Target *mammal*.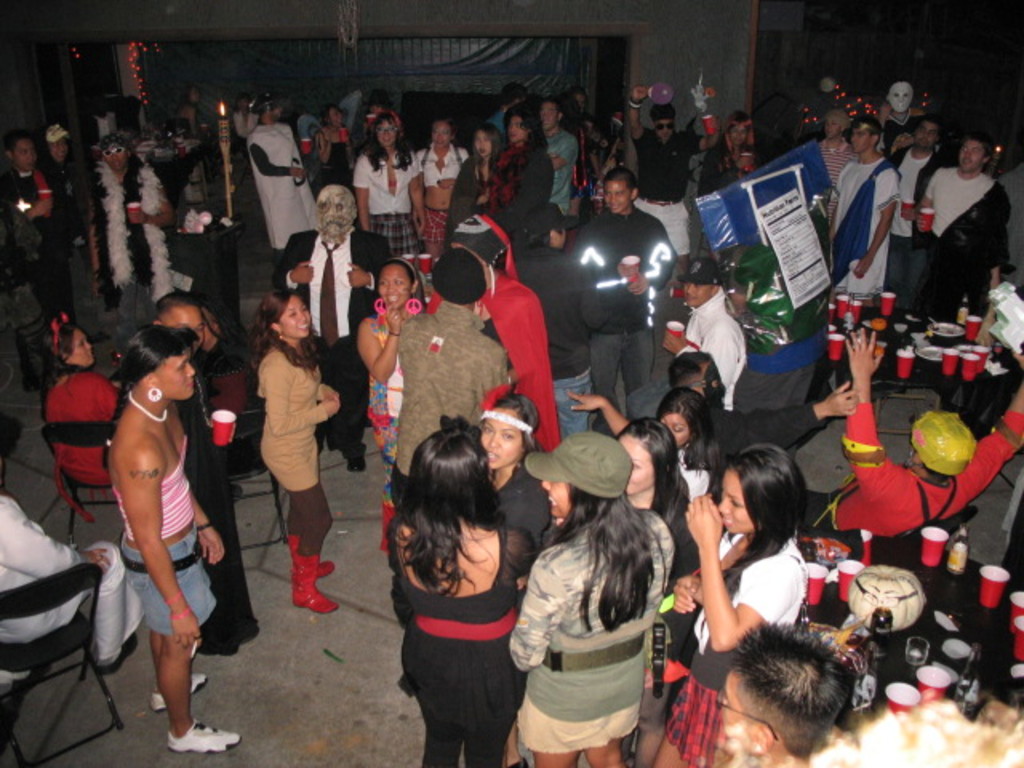
Target region: box(179, 82, 210, 171).
